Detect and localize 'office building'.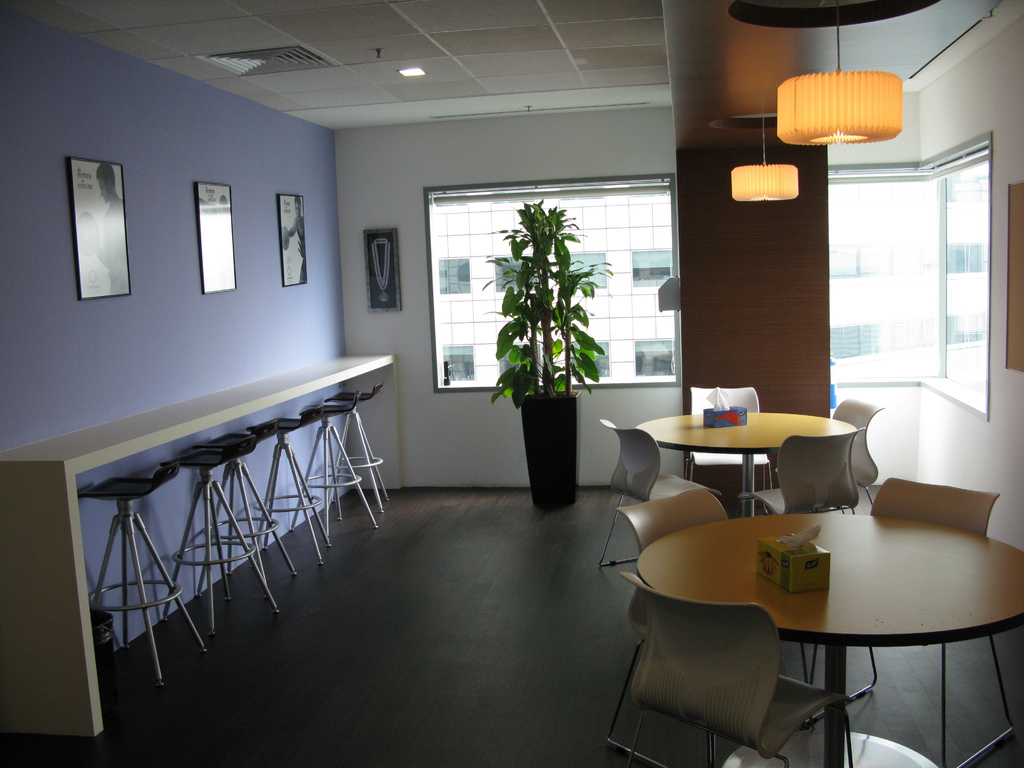
Localized at locate(424, 157, 993, 396).
